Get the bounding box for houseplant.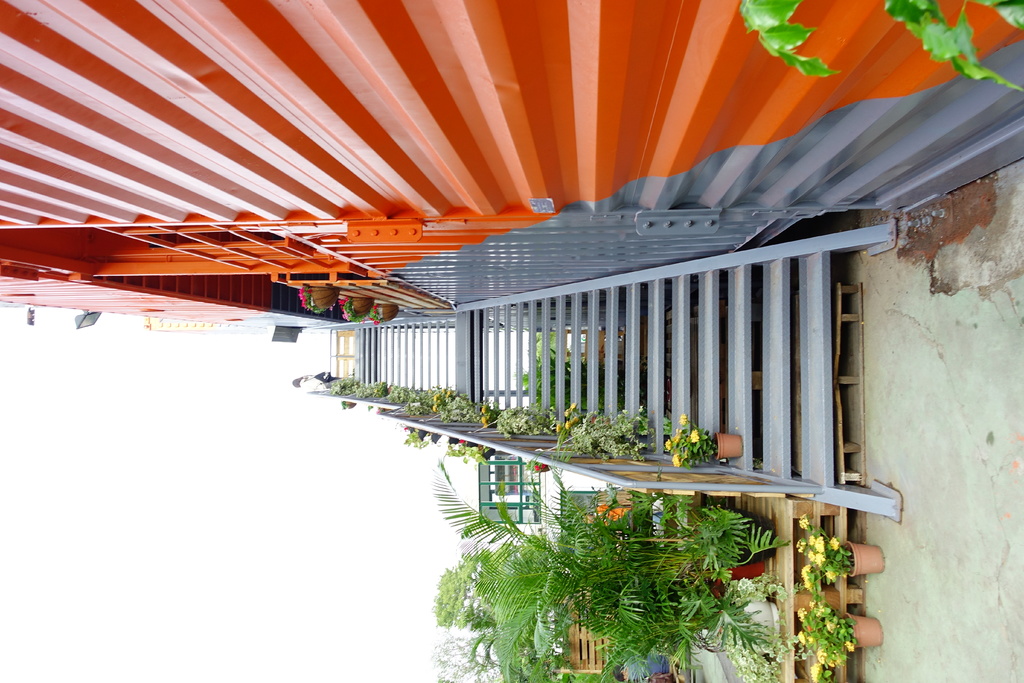
BBox(798, 518, 891, 593).
